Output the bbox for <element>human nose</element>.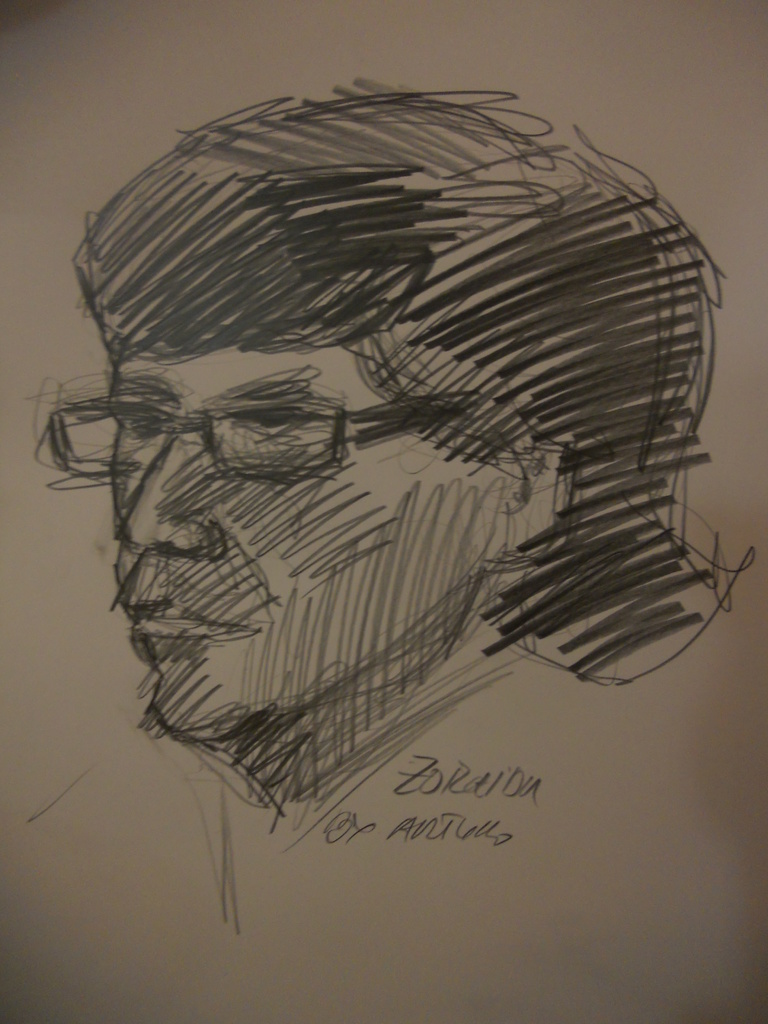
locate(118, 429, 226, 557).
